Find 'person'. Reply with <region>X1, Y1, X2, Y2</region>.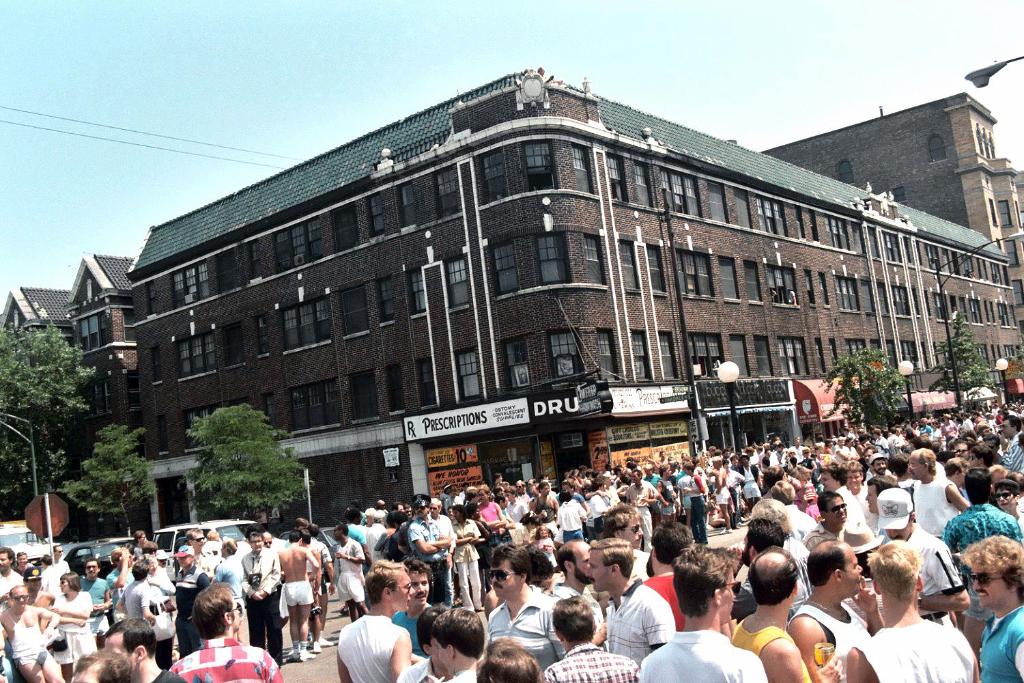
<region>817, 492, 859, 548</region>.
